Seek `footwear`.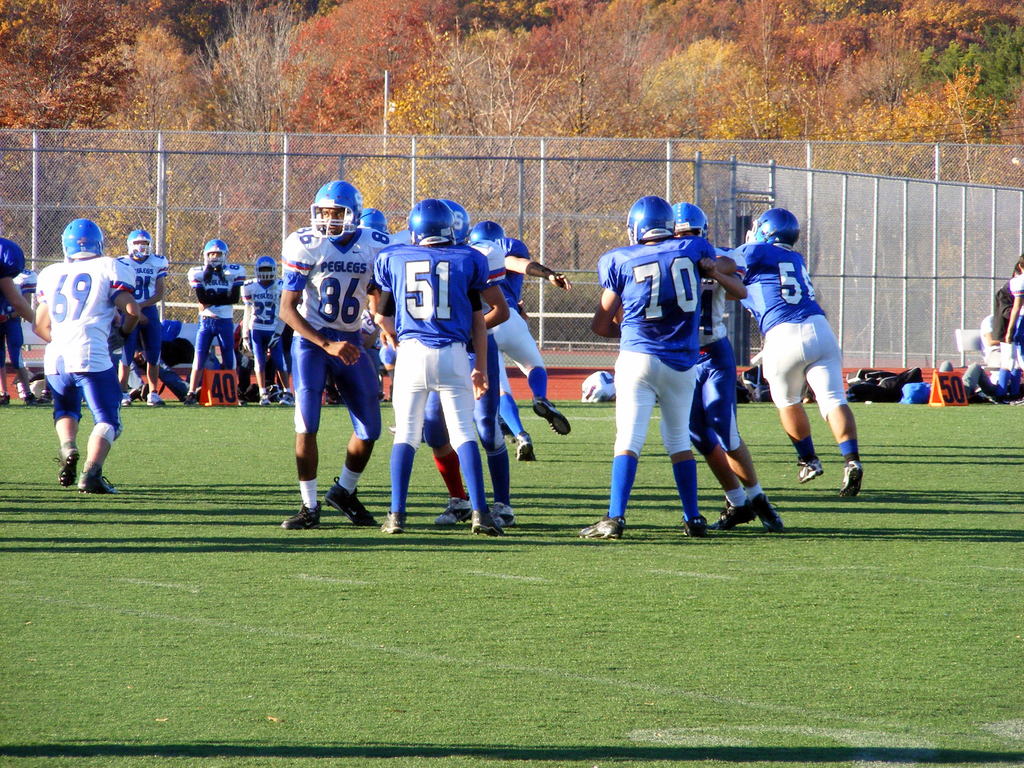
{"x1": 842, "y1": 460, "x2": 867, "y2": 498}.
